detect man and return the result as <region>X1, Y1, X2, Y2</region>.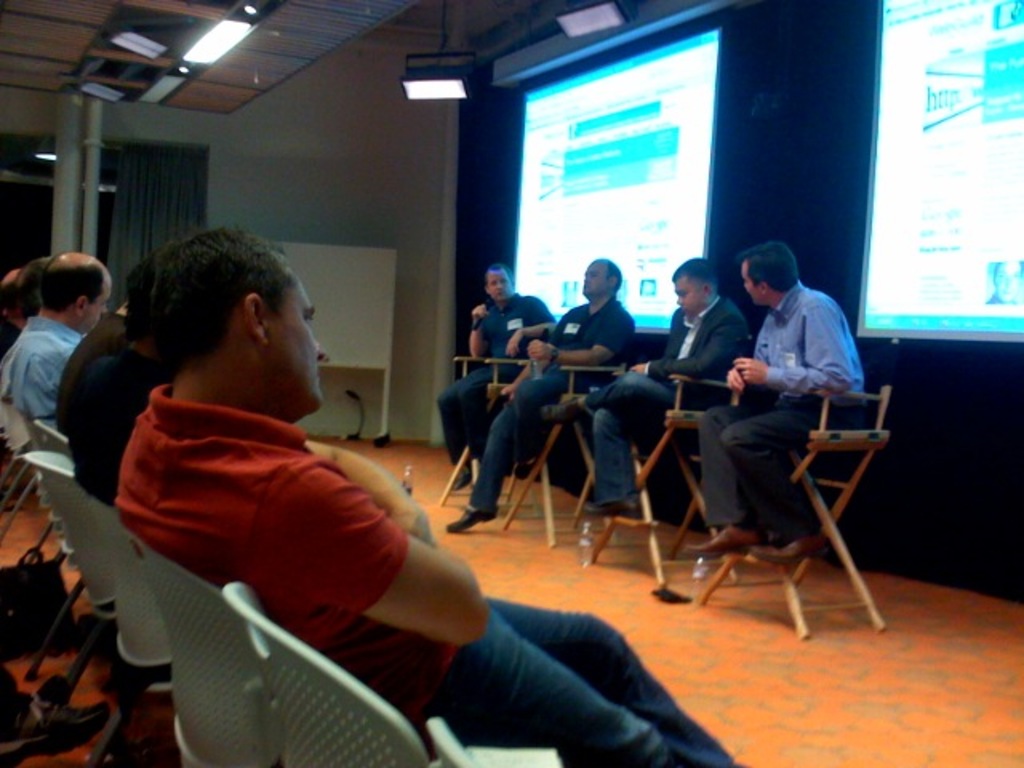
<region>432, 253, 546, 475</region>.
